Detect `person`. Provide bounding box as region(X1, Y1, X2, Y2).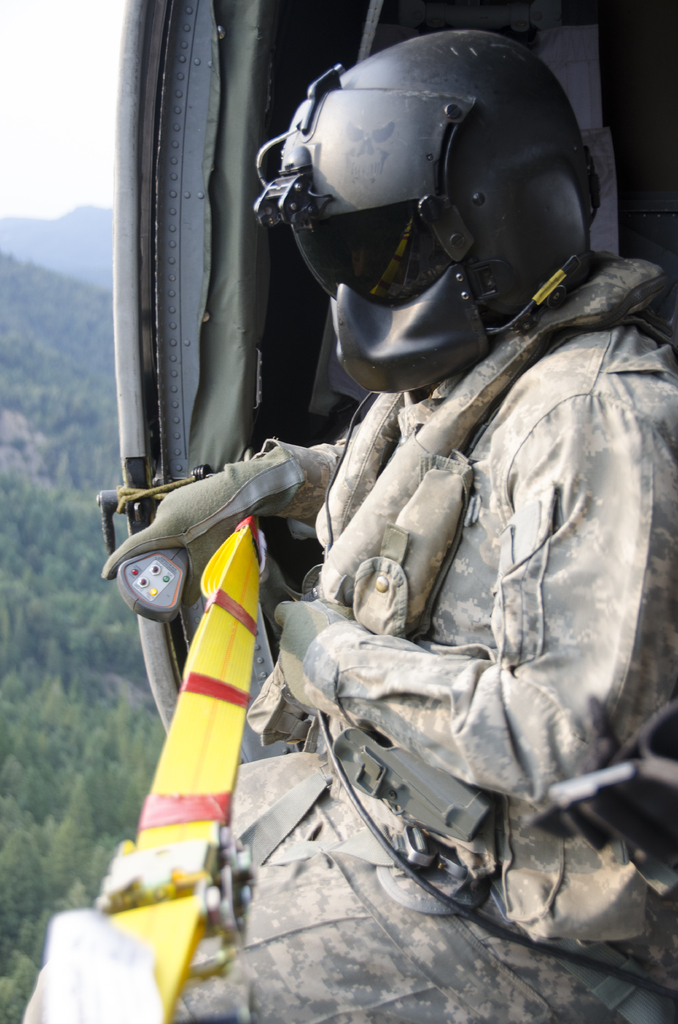
region(102, 29, 677, 1023).
